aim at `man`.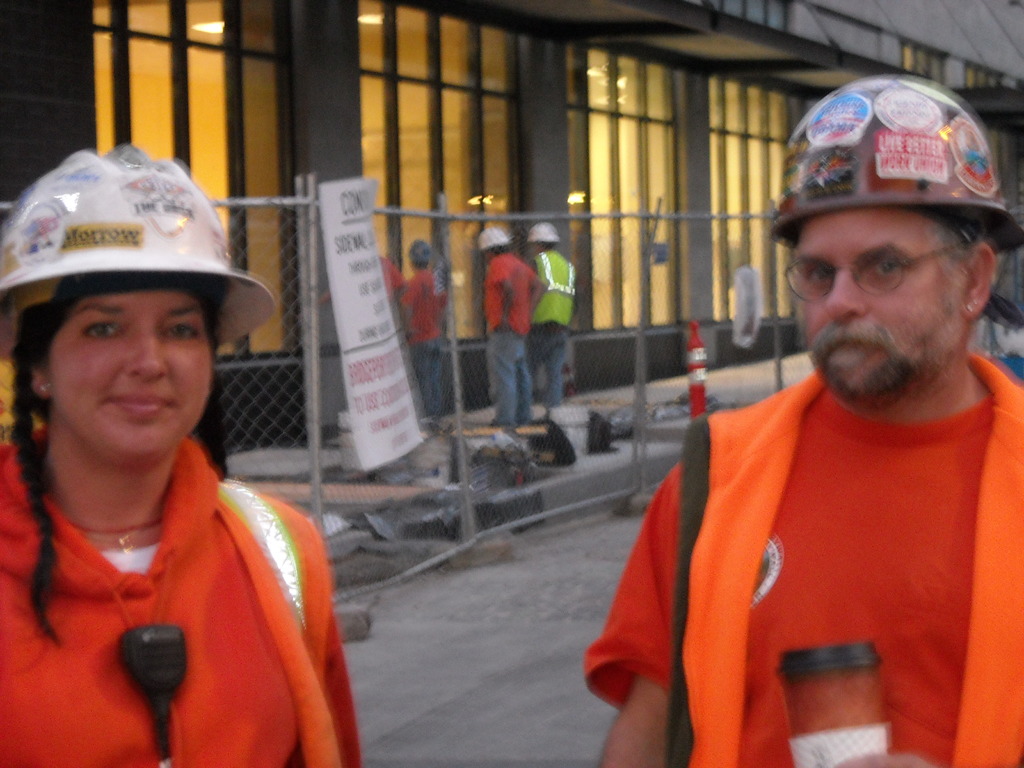
Aimed at <box>474,225,553,422</box>.
